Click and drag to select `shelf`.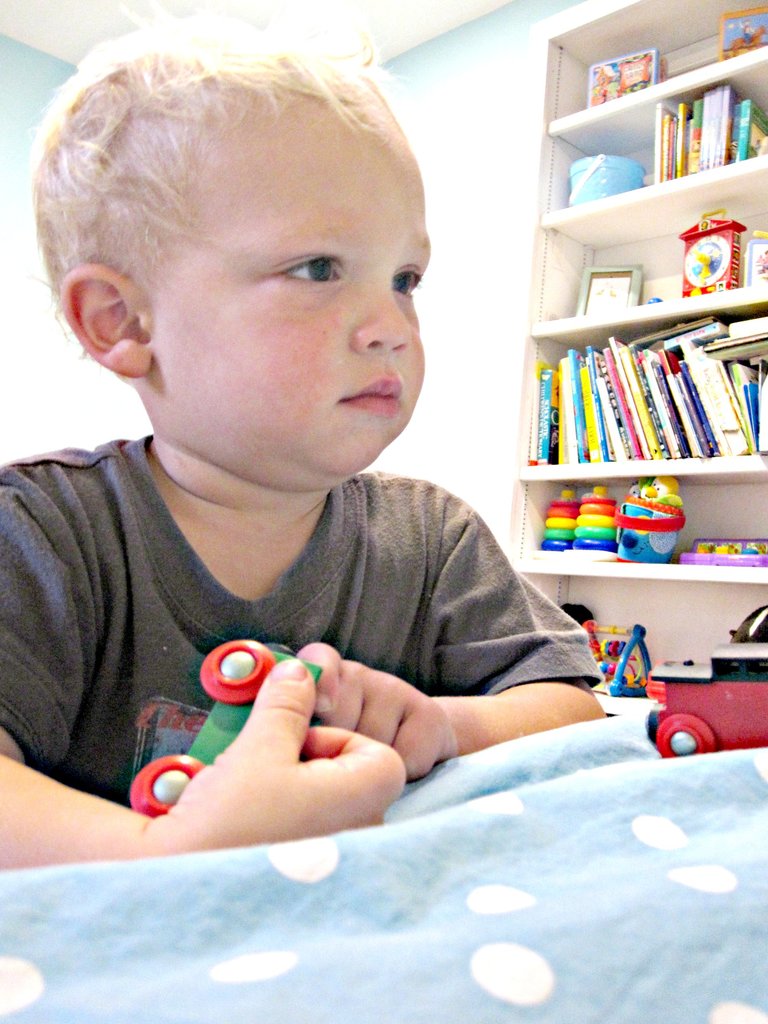
Selection: {"x1": 513, "y1": 559, "x2": 767, "y2": 701}.
